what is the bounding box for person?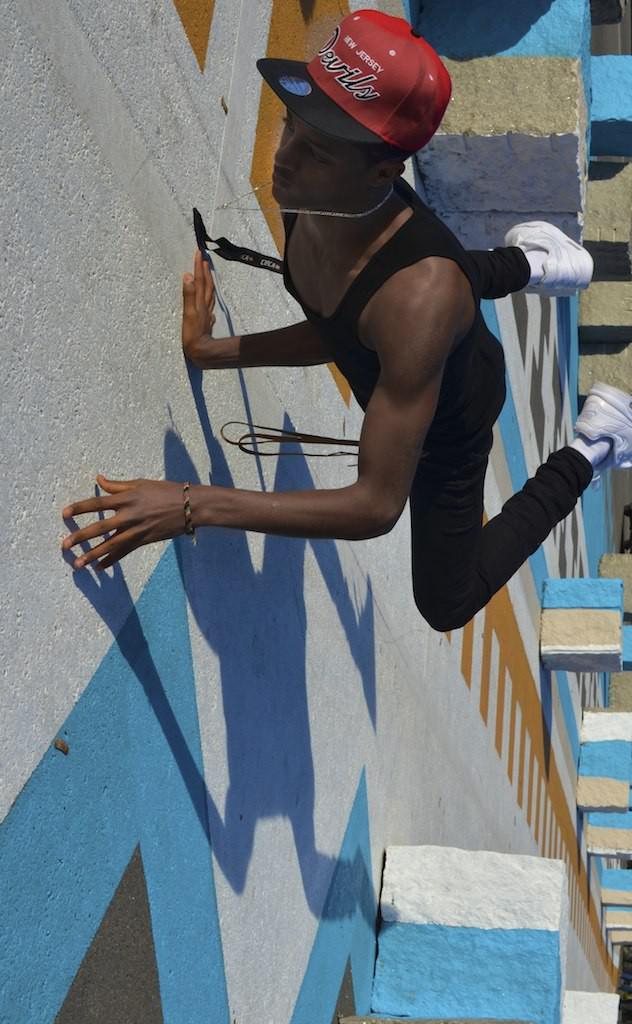
box(60, 10, 631, 638).
